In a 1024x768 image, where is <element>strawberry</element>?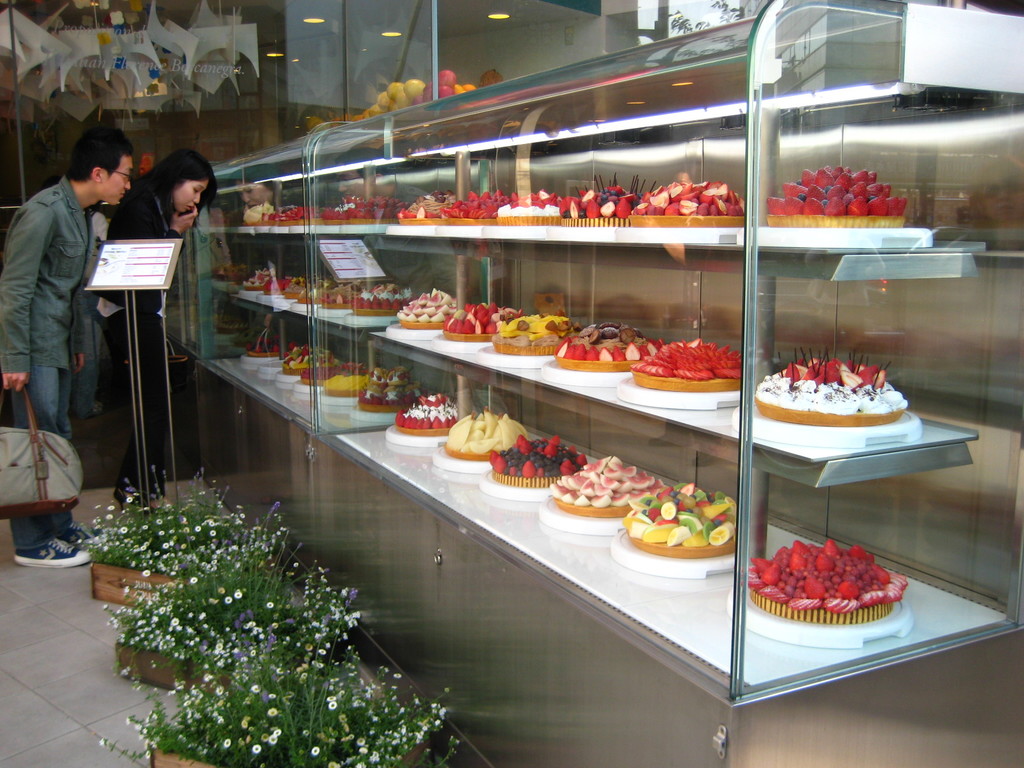
824/186/845/196.
